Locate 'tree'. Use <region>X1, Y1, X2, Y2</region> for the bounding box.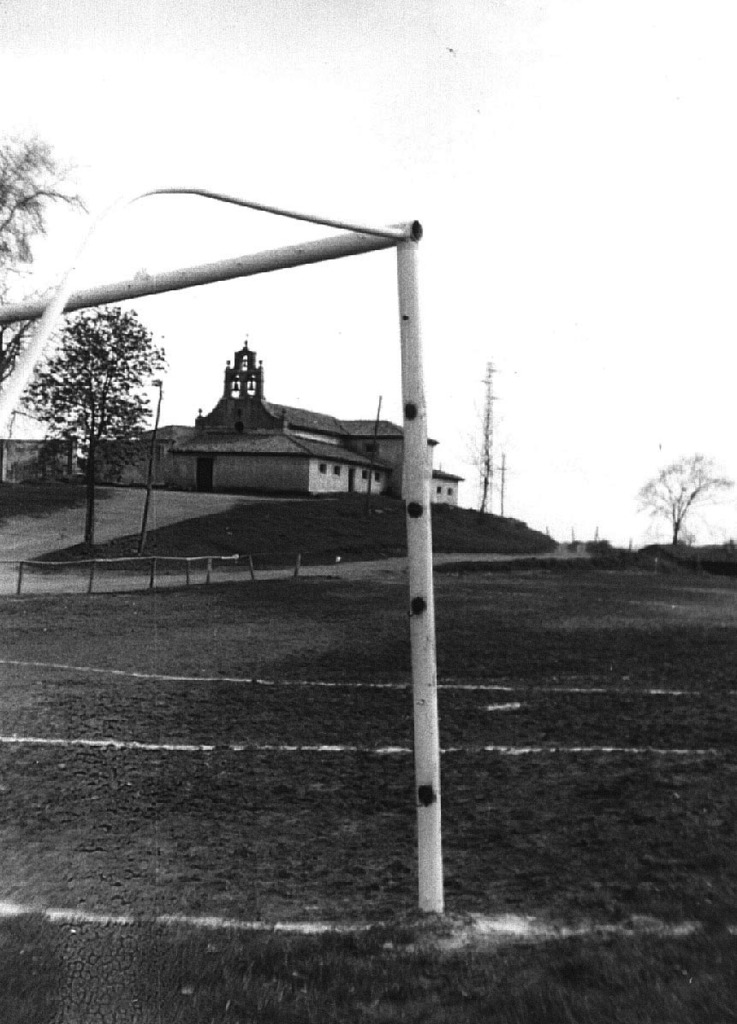
<region>0, 302, 183, 614</region>.
